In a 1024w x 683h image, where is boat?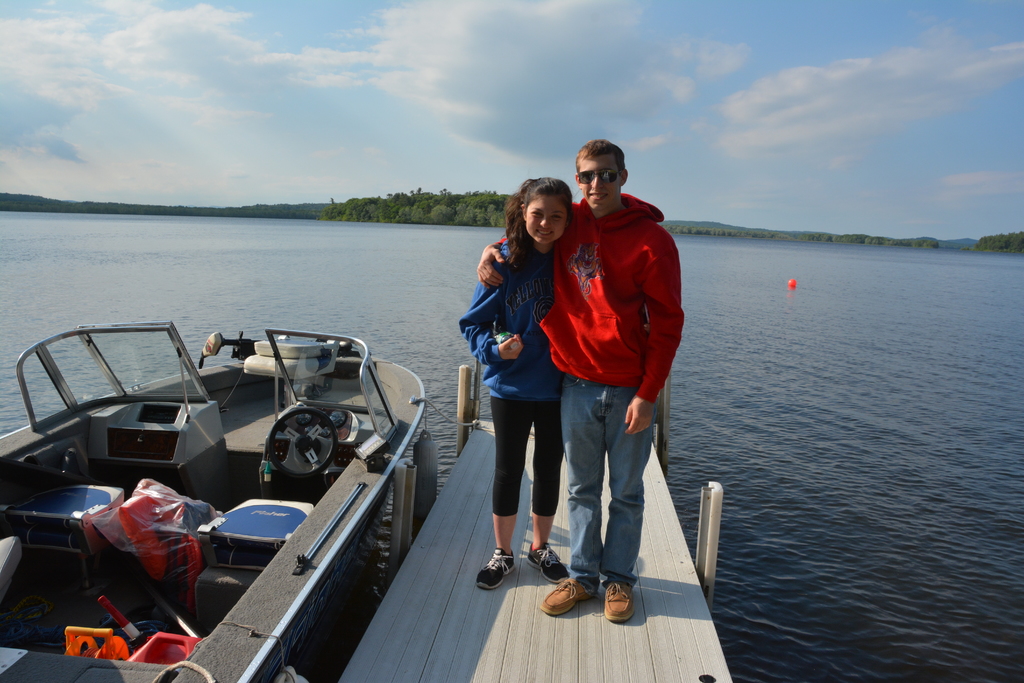
[0,319,428,682].
